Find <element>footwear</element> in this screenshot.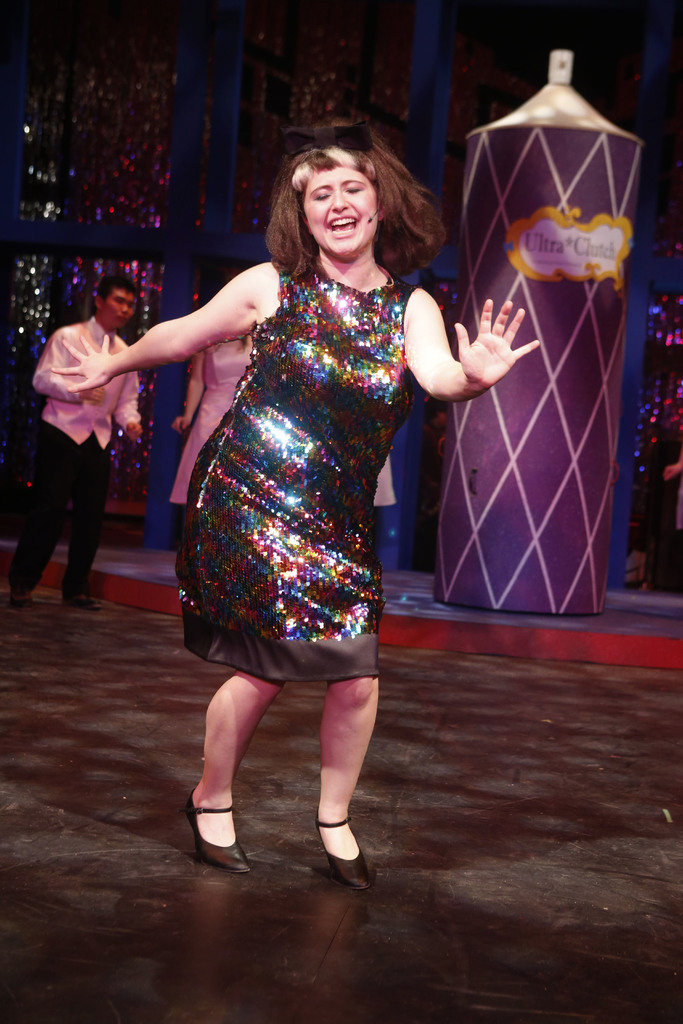
The bounding box for <element>footwear</element> is 1,584,39,610.
